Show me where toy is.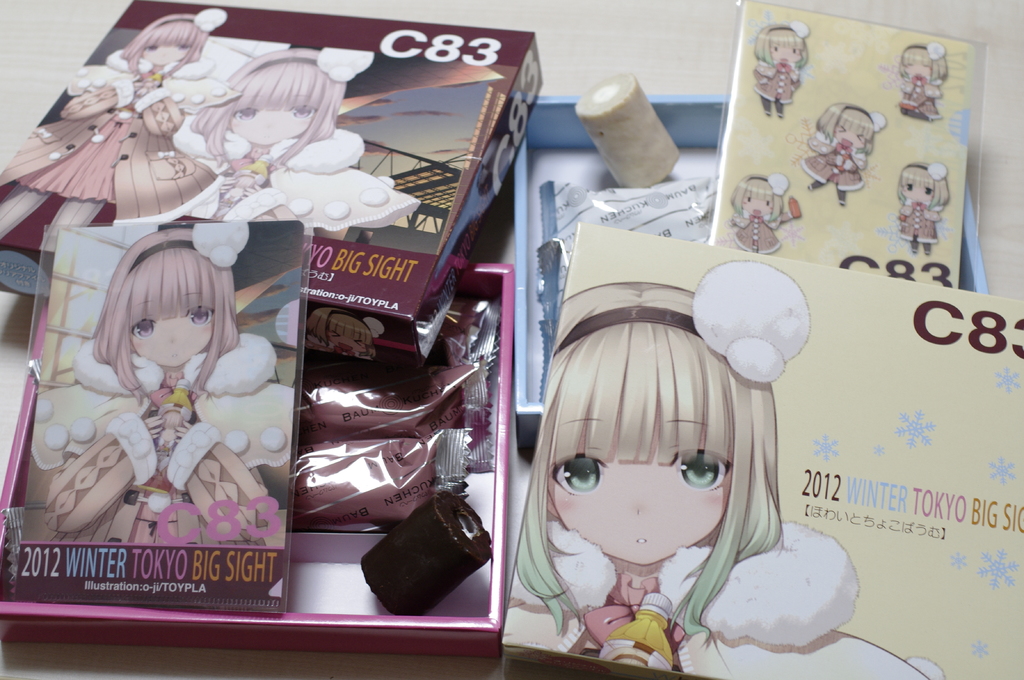
toy is at 895 43 952 122.
